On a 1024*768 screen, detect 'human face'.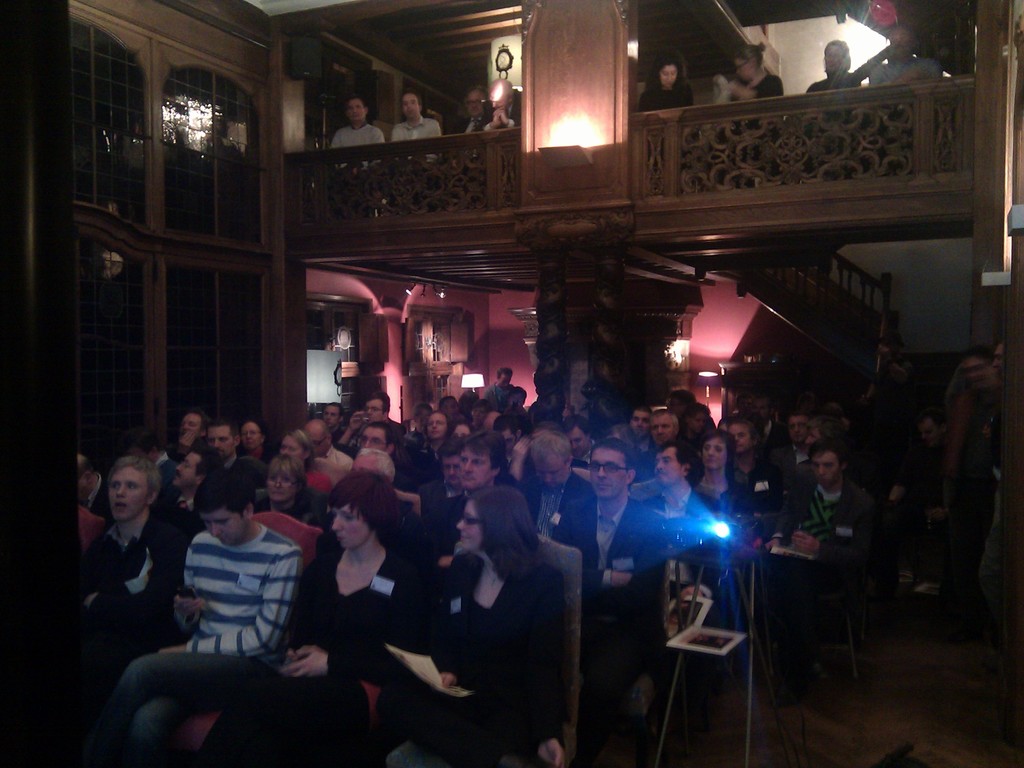
bbox(311, 431, 326, 457).
